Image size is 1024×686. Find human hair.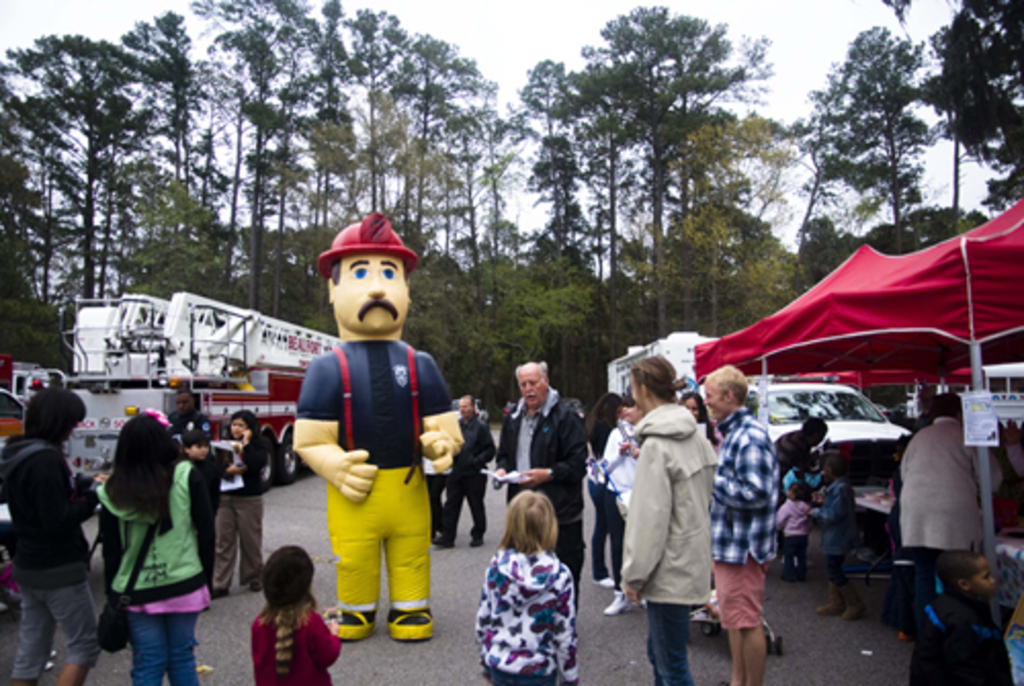
box(518, 360, 549, 385).
